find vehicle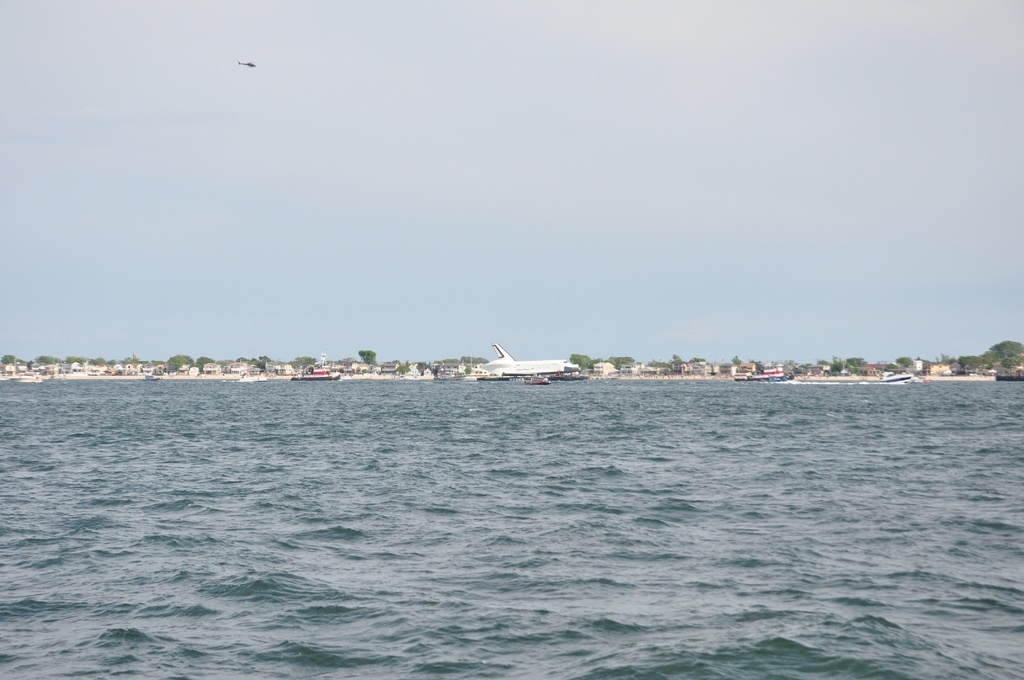
box(872, 365, 913, 386)
